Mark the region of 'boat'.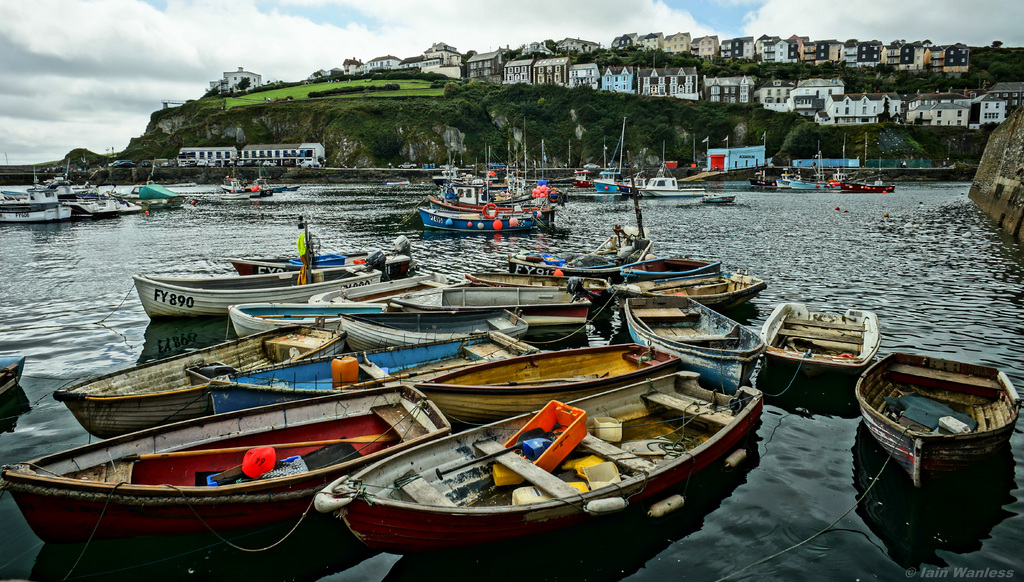
Region: Rect(125, 264, 384, 319).
